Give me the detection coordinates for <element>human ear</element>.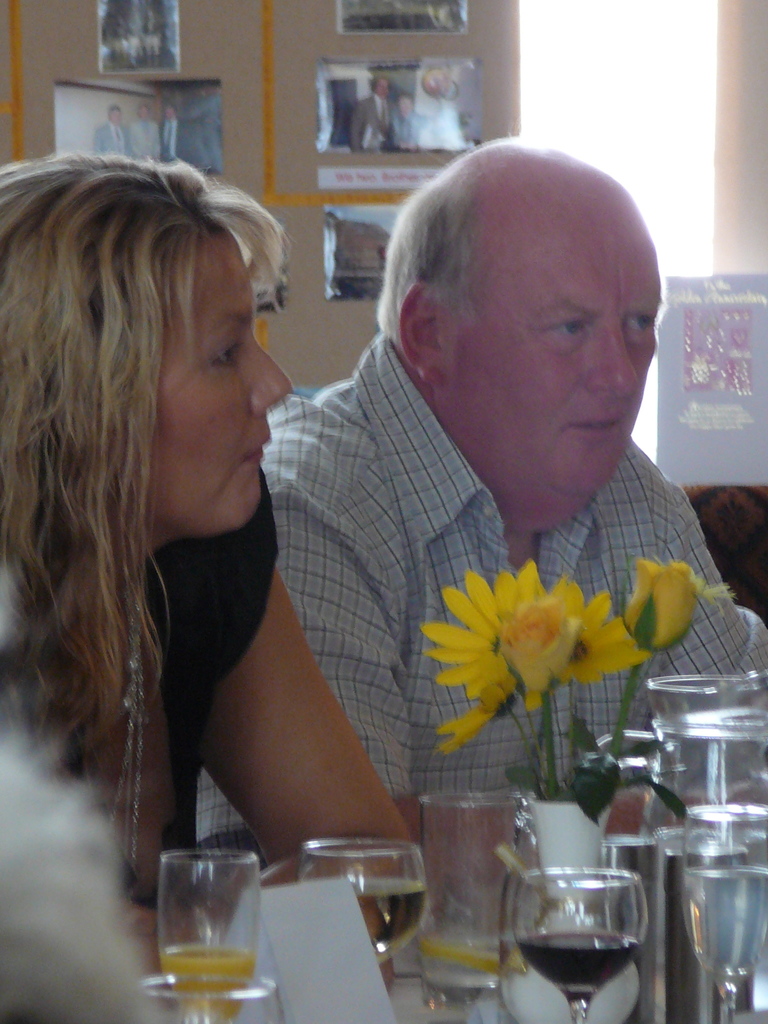
[399, 278, 438, 389].
